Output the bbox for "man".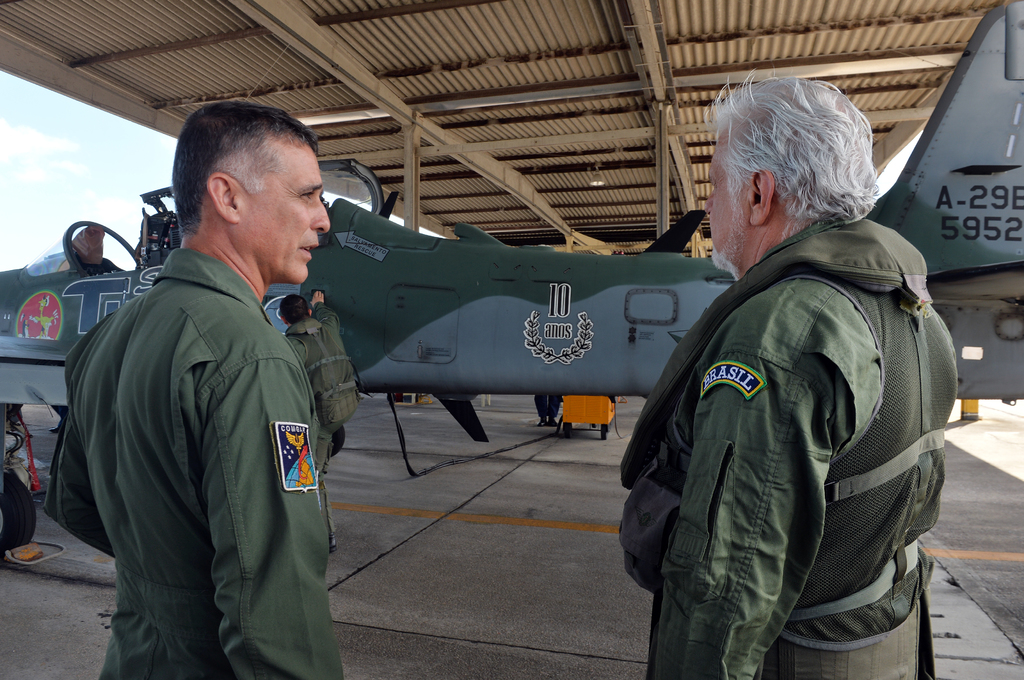
detection(84, 109, 360, 667).
